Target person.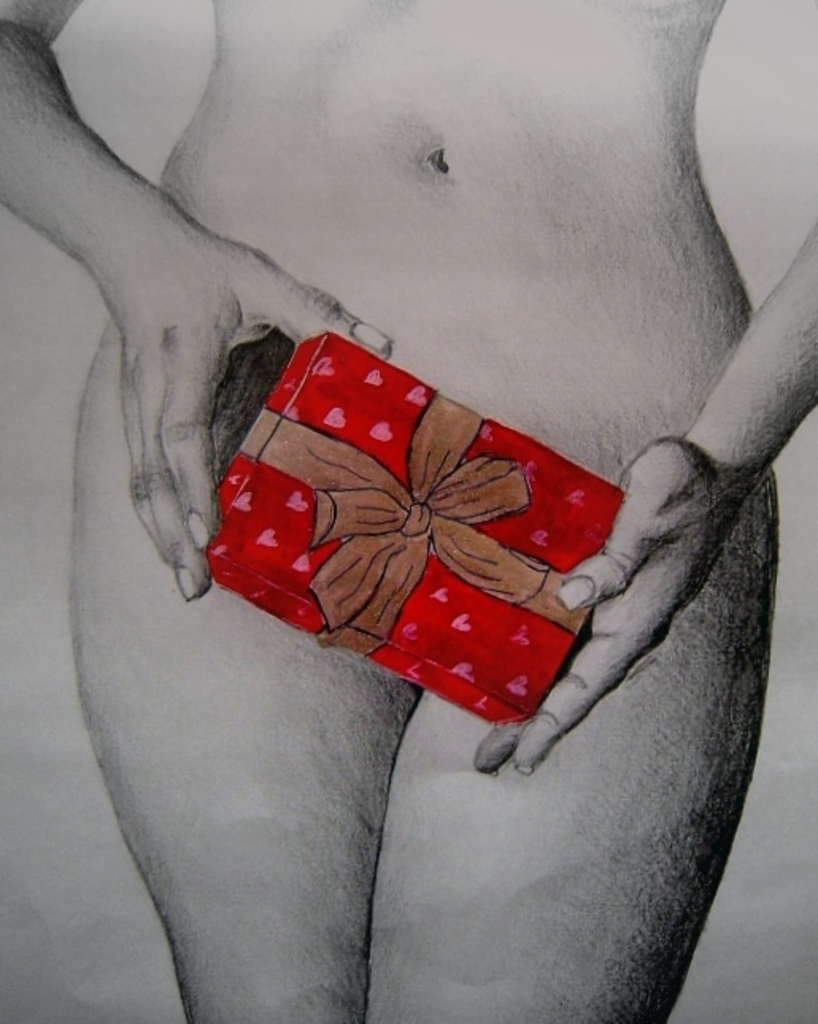
Target region: [x1=0, y1=0, x2=816, y2=1022].
